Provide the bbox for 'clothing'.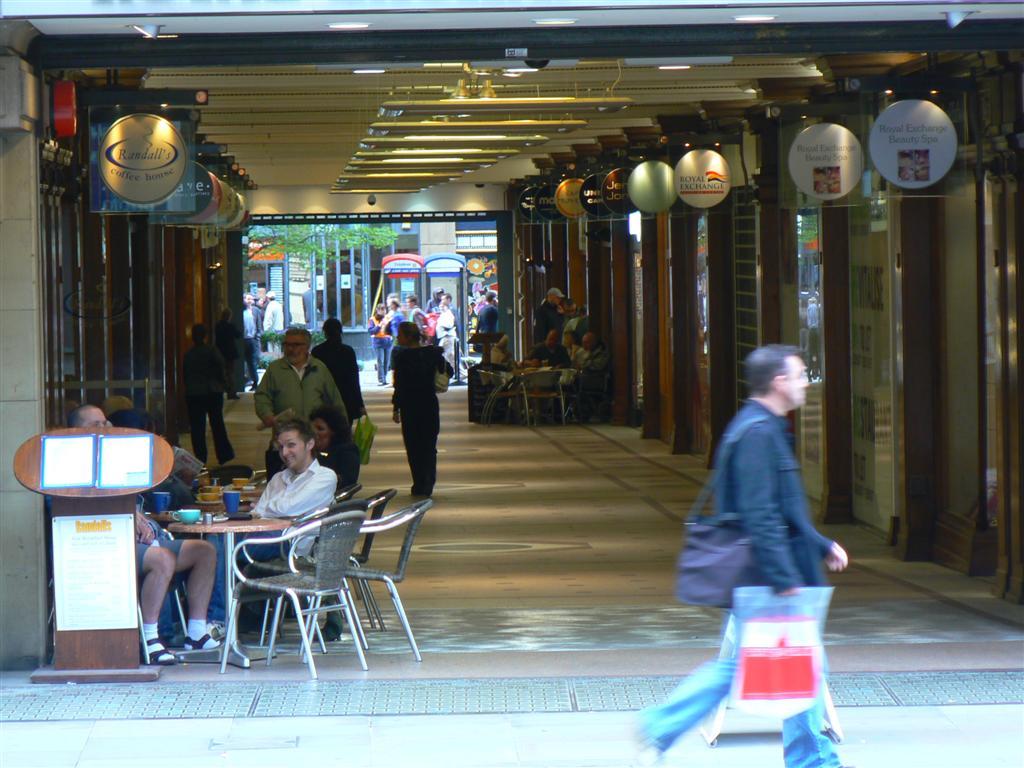
bbox=(532, 300, 559, 343).
